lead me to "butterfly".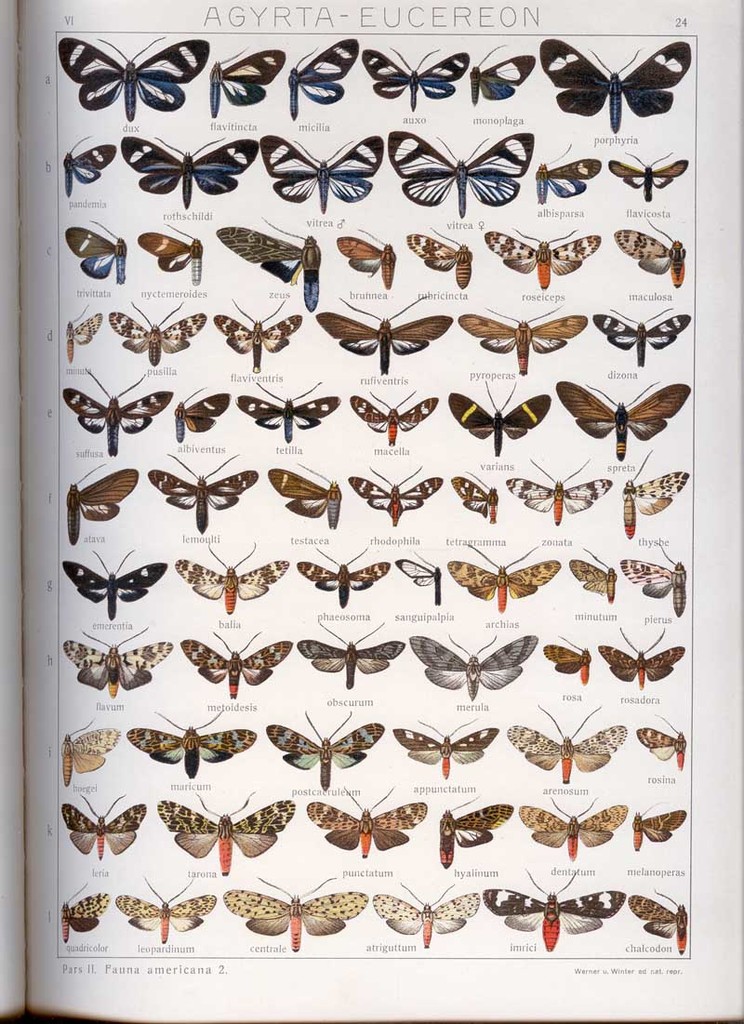
Lead to [59, 552, 163, 616].
